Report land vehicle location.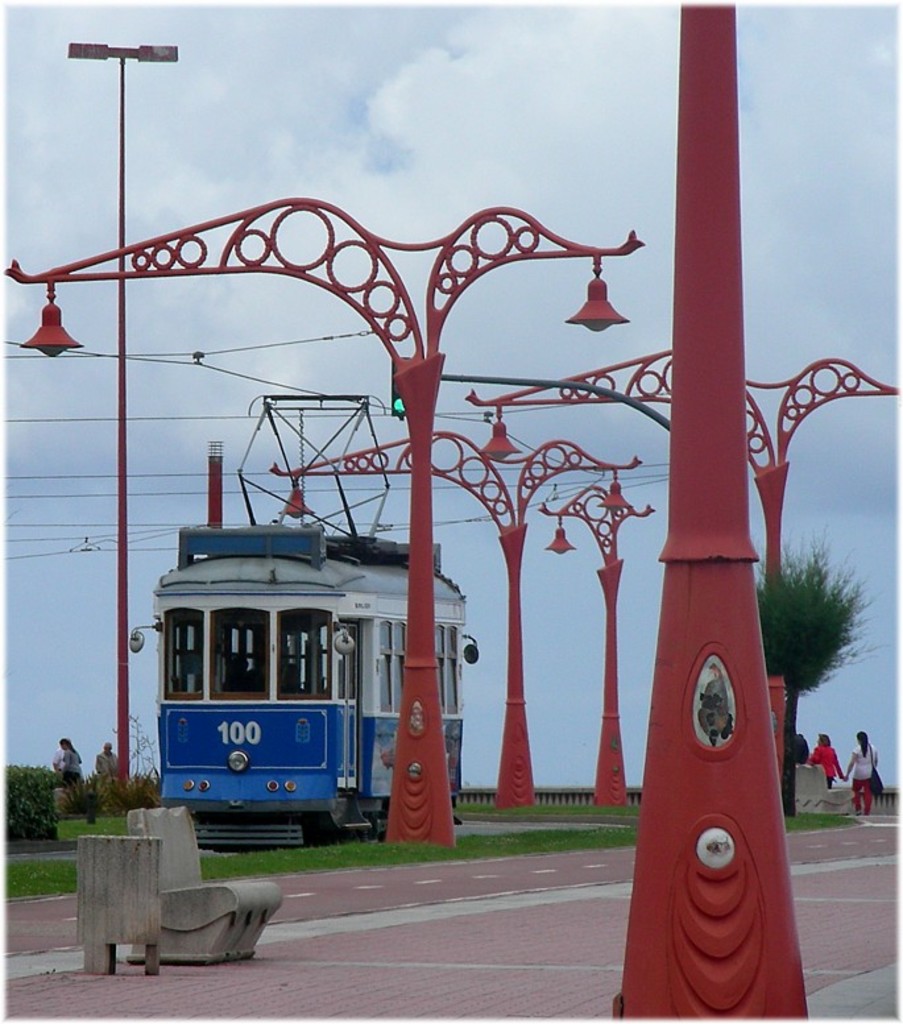
Report: locate(129, 546, 465, 870).
